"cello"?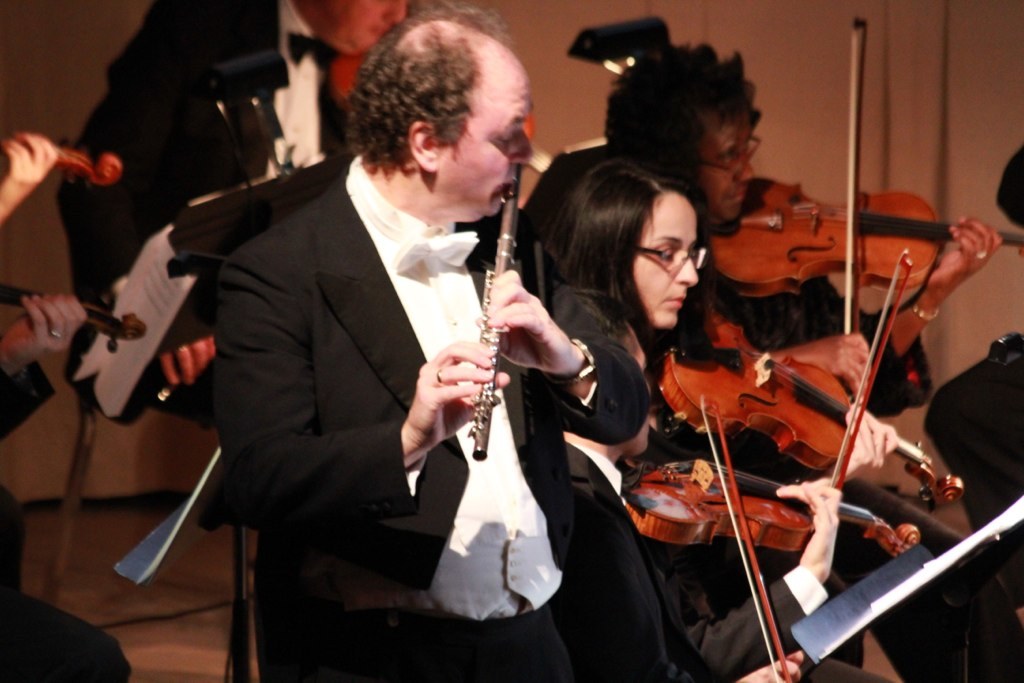
709,20,1023,332
